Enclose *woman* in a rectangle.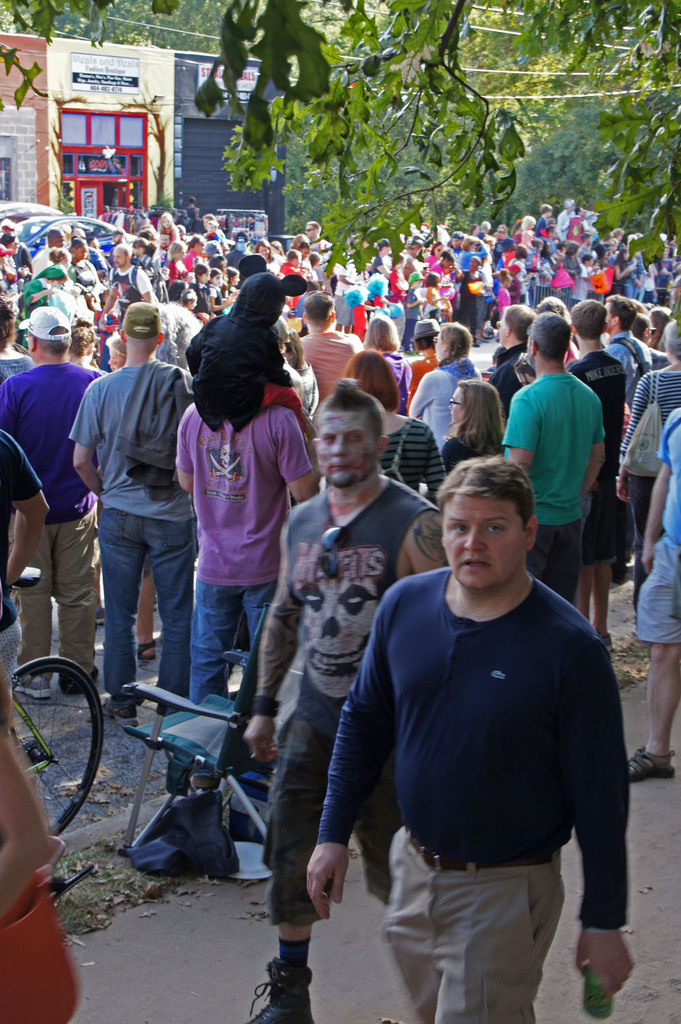
bbox=[370, 237, 393, 283].
